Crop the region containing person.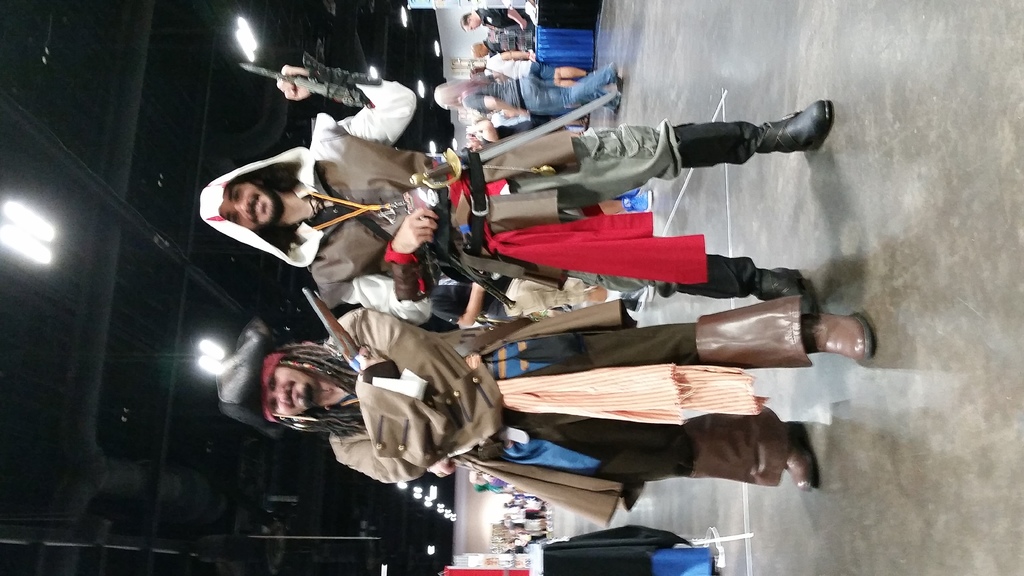
Crop region: l=195, t=50, r=838, b=323.
